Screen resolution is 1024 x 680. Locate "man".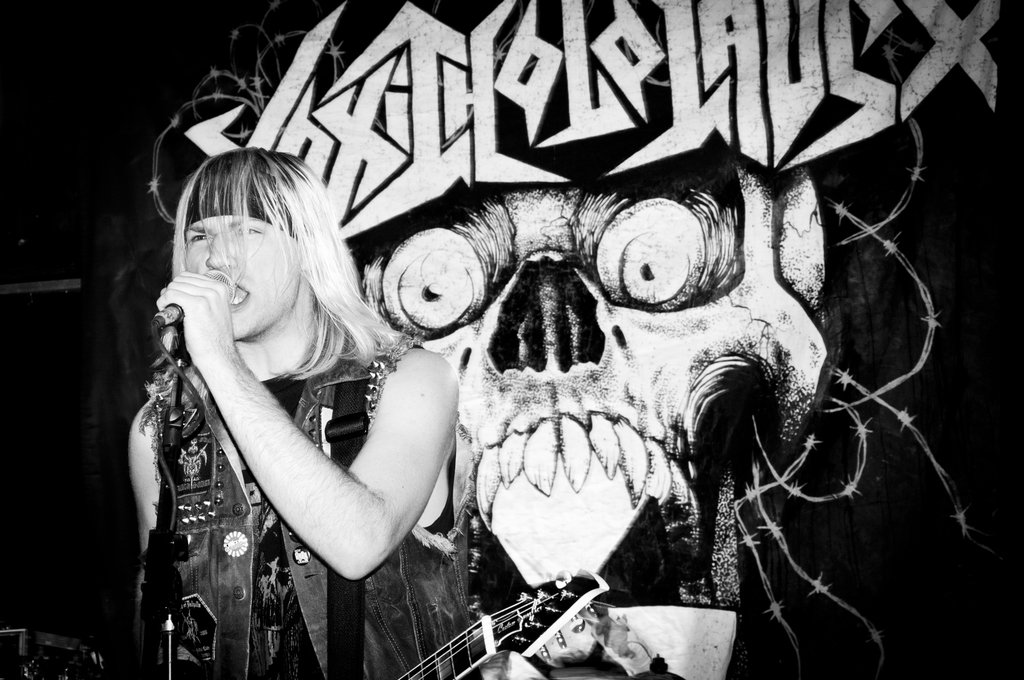
Rect(17, 104, 408, 675).
